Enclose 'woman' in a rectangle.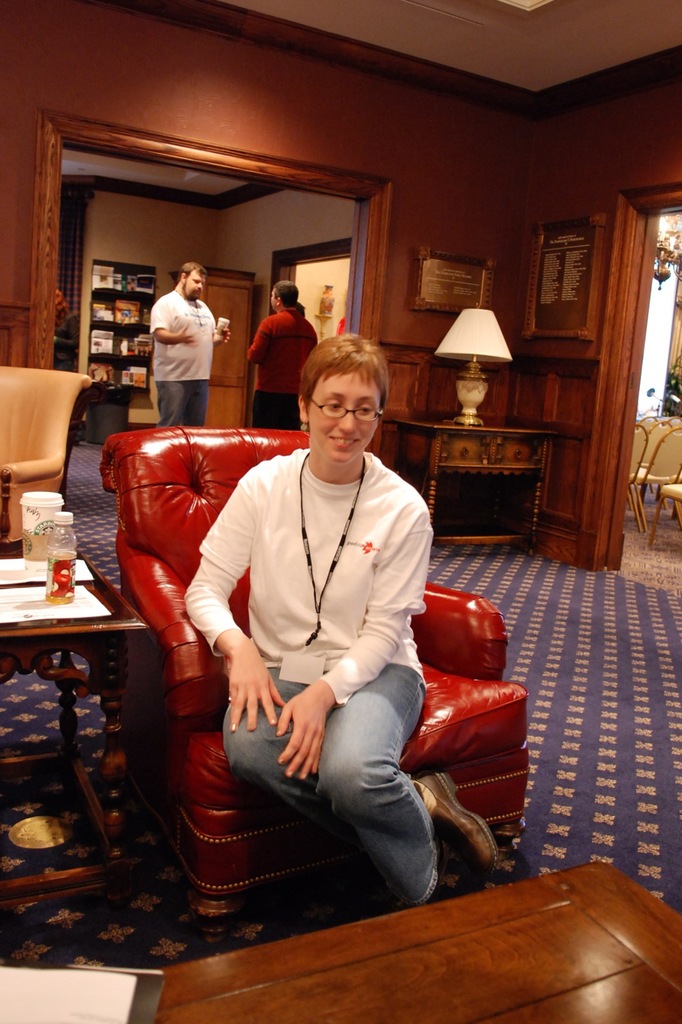
(x1=250, y1=280, x2=321, y2=437).
